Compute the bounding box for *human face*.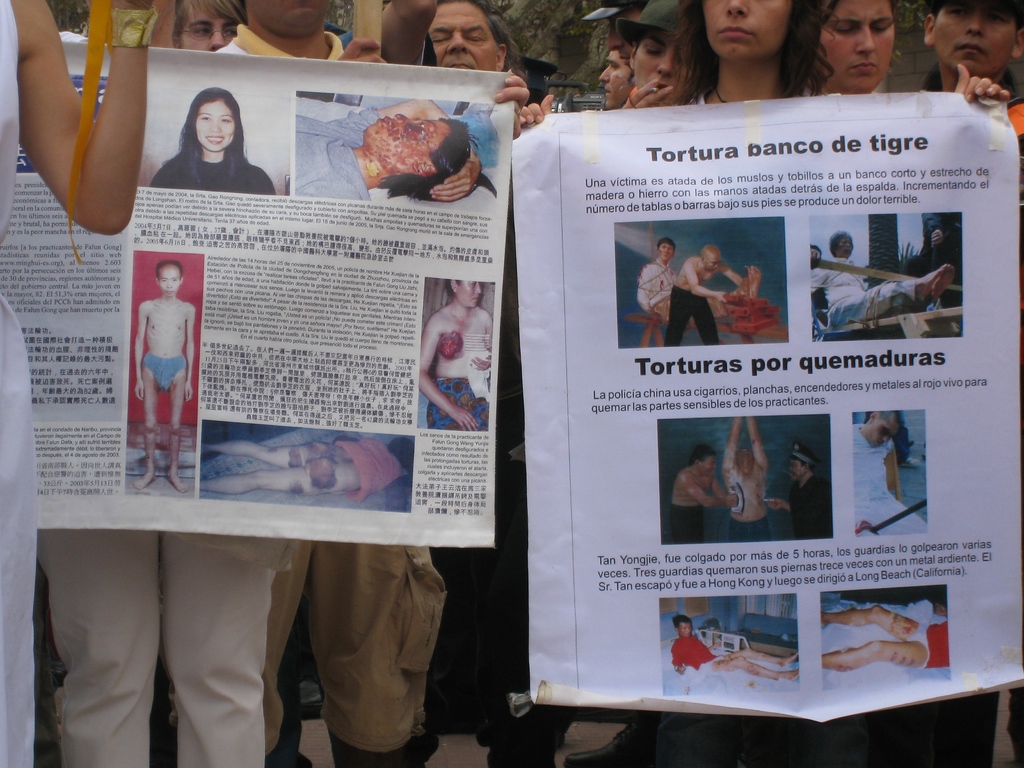
bbox(703, 258, 722, 274).
